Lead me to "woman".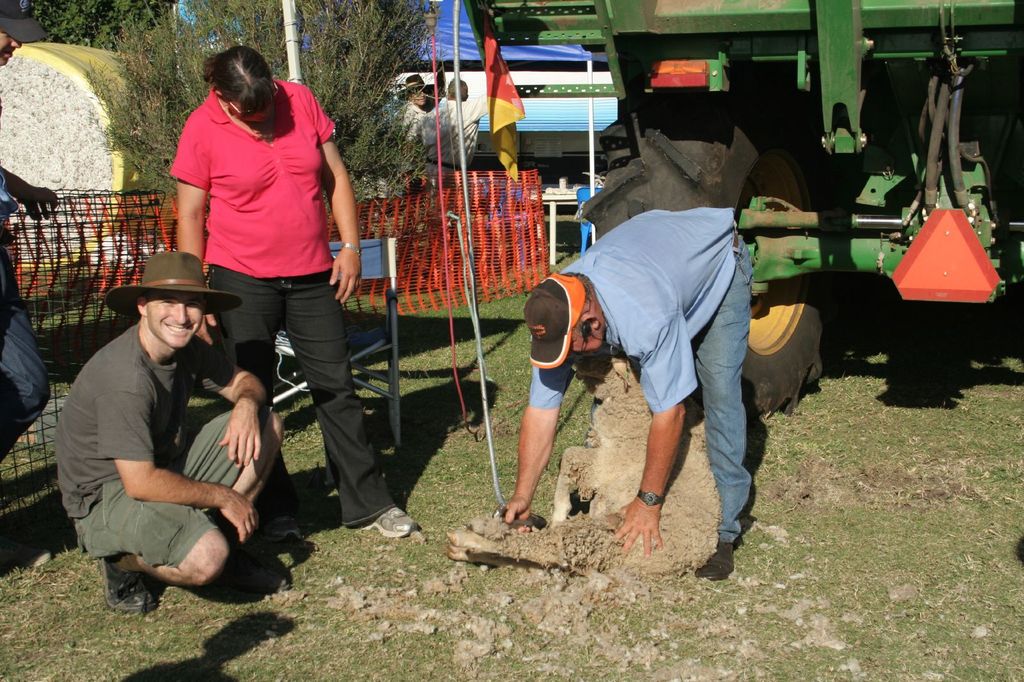
Lead to (x1=165, y1=46, x2=420, y2=537).
